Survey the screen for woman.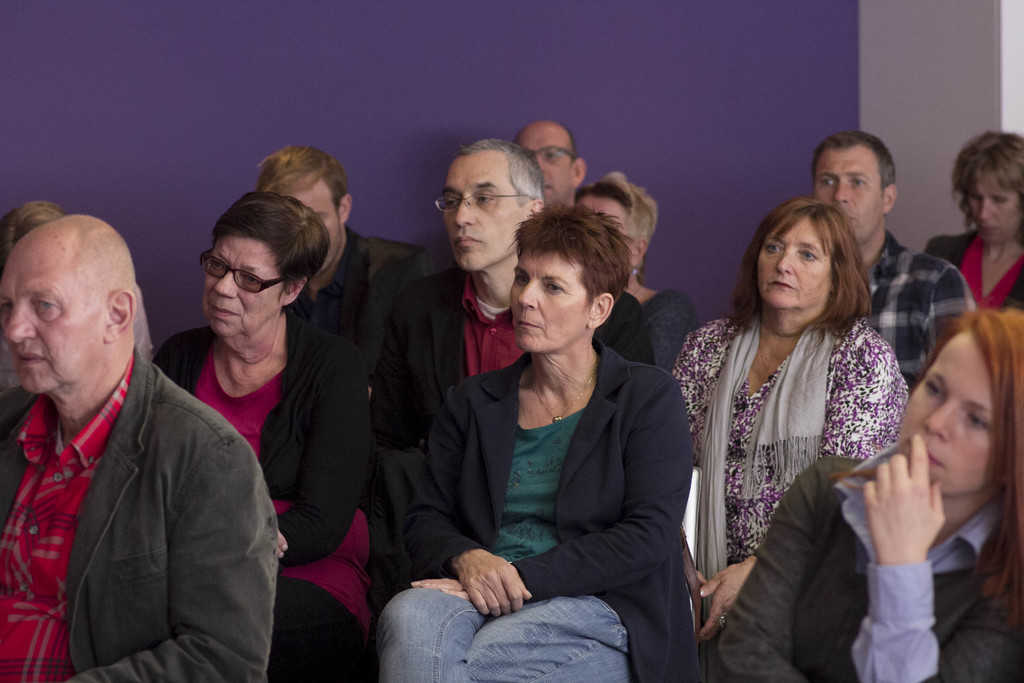
Survey found: detection(561, 168, 698, 375).
